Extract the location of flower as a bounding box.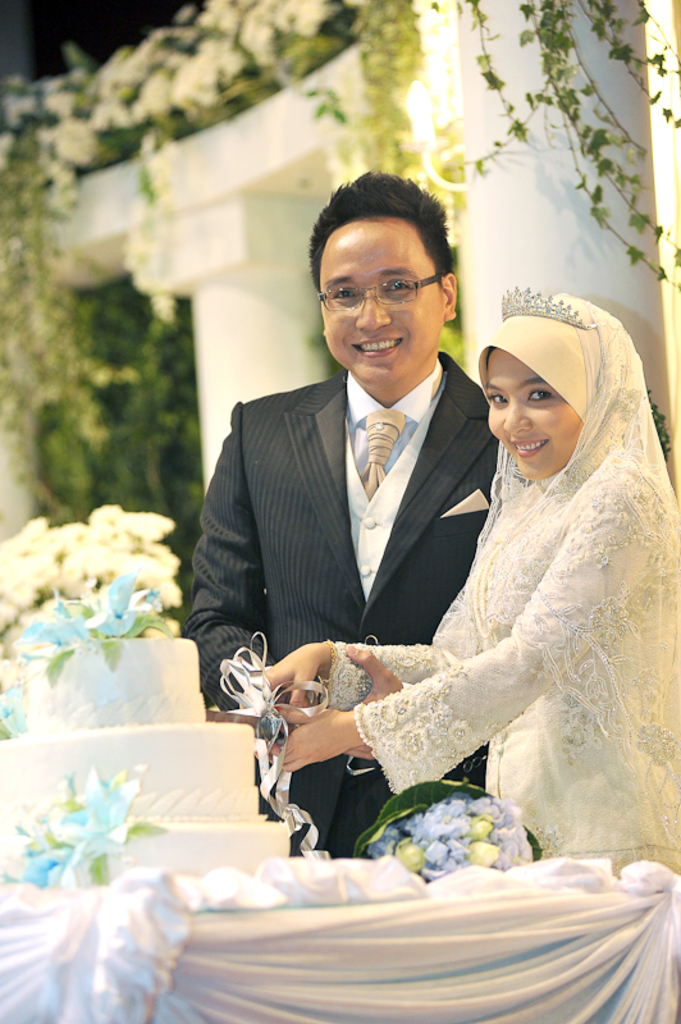
(474, 845, 499, 867).
